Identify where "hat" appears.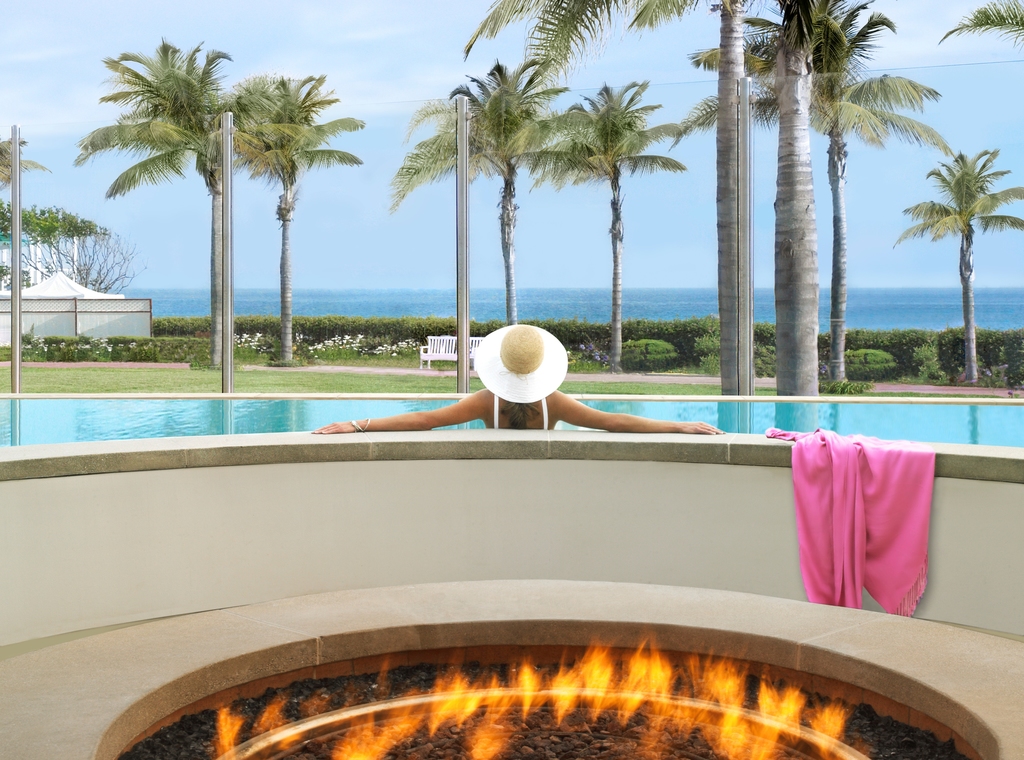
Appears at l=473, t=320, r=570, b=400.
